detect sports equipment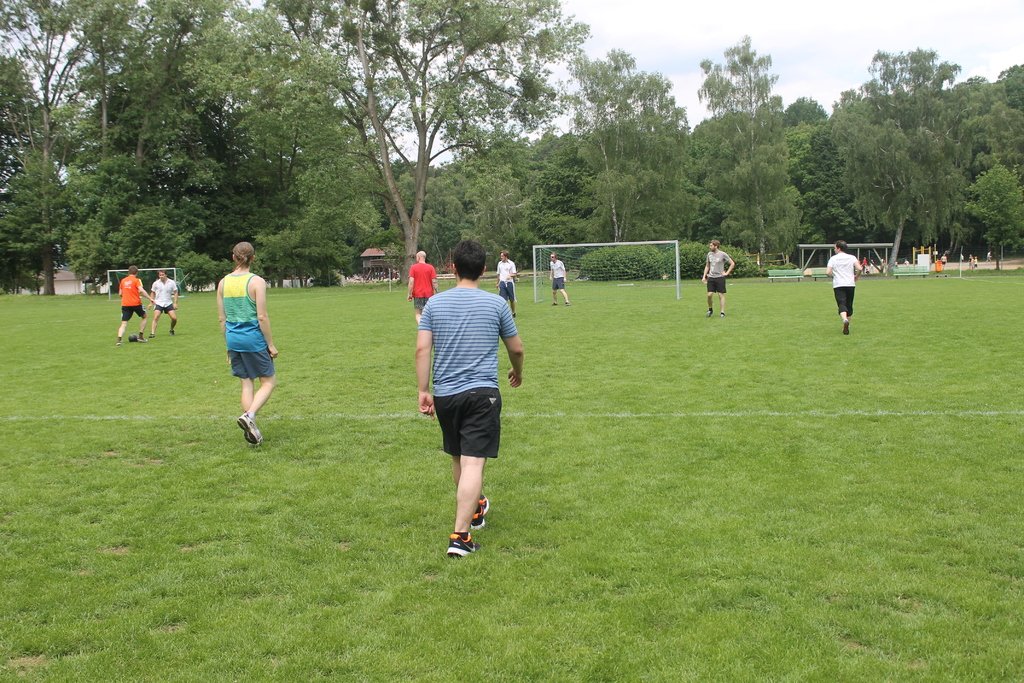
left=532, top=238, right=681, bottom=303
